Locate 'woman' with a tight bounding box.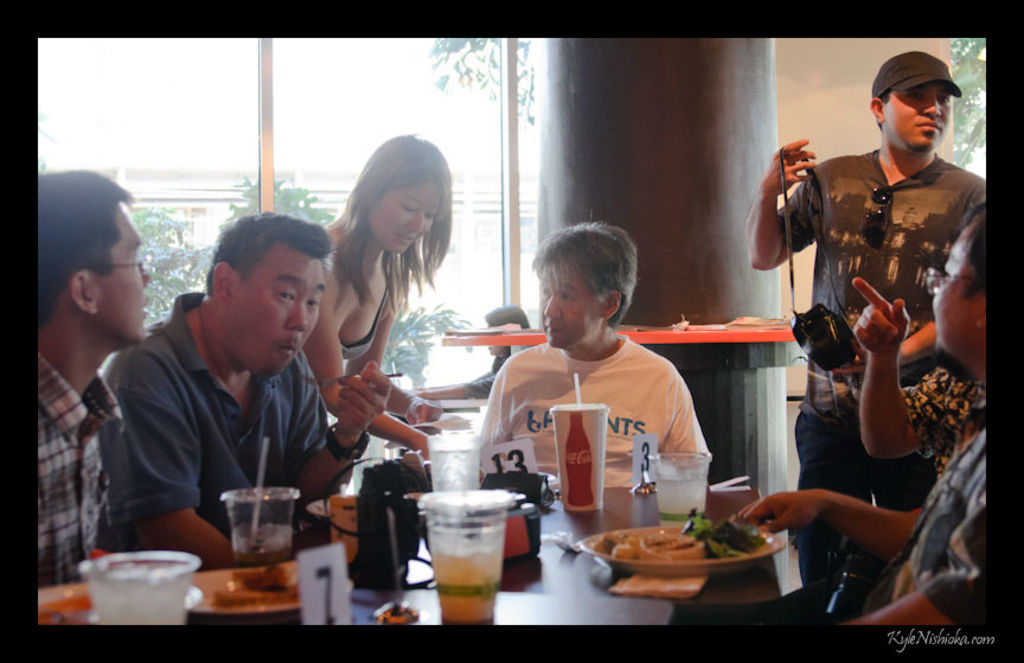
<box>297,127,459,471</box>.
